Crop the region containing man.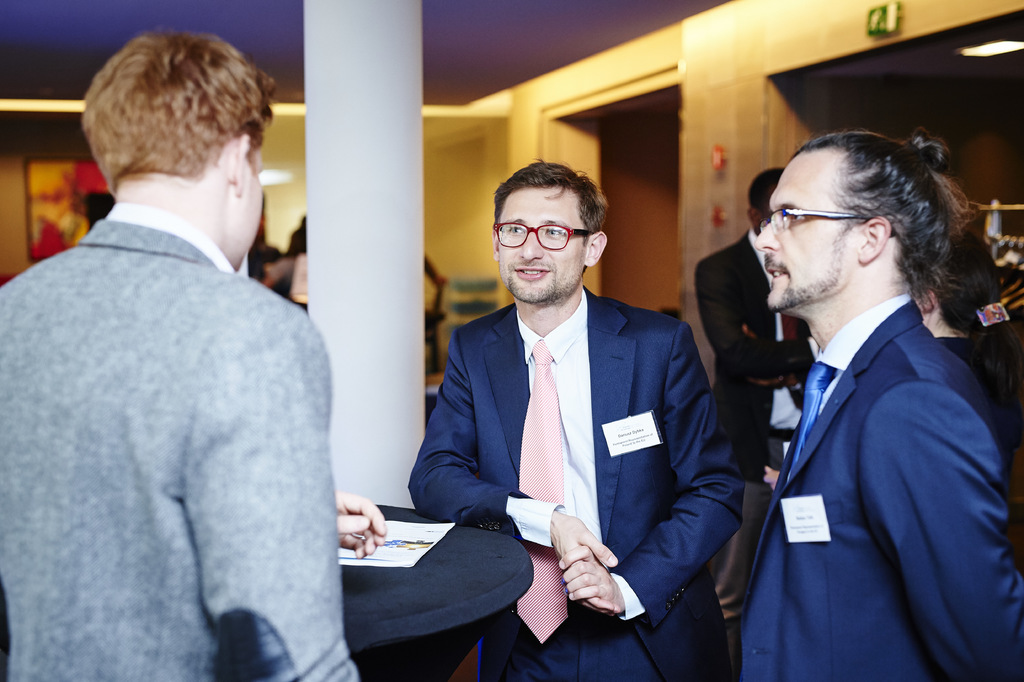
Crop region: bbox=[0, 28, 363, 681].
